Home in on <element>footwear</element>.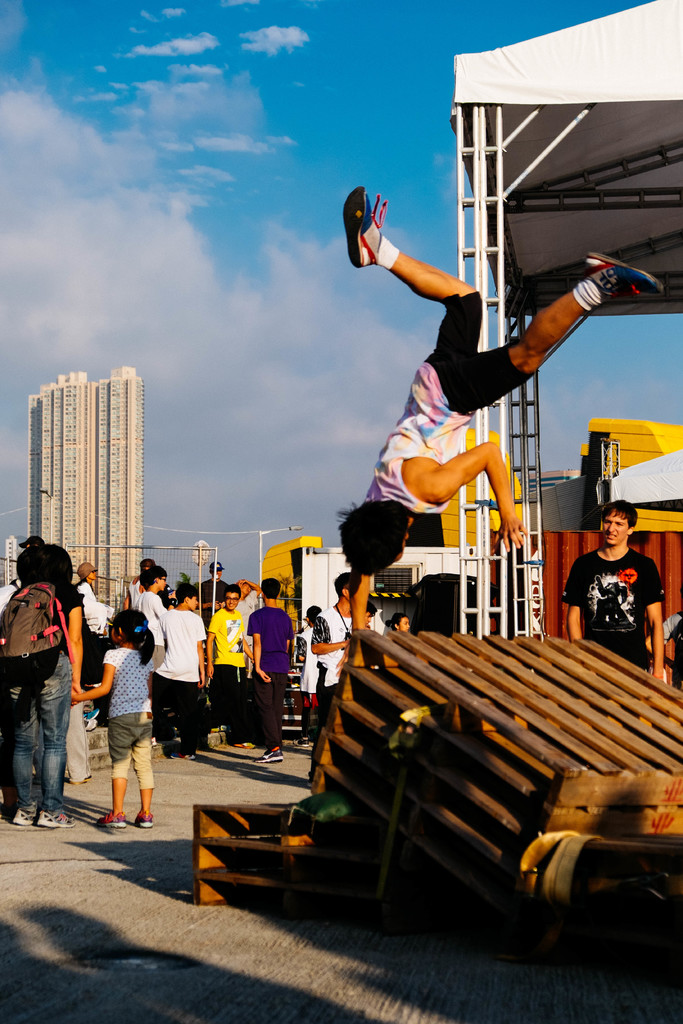
Homed in at (x1=288, y1=736, x2=309, y2=746).
